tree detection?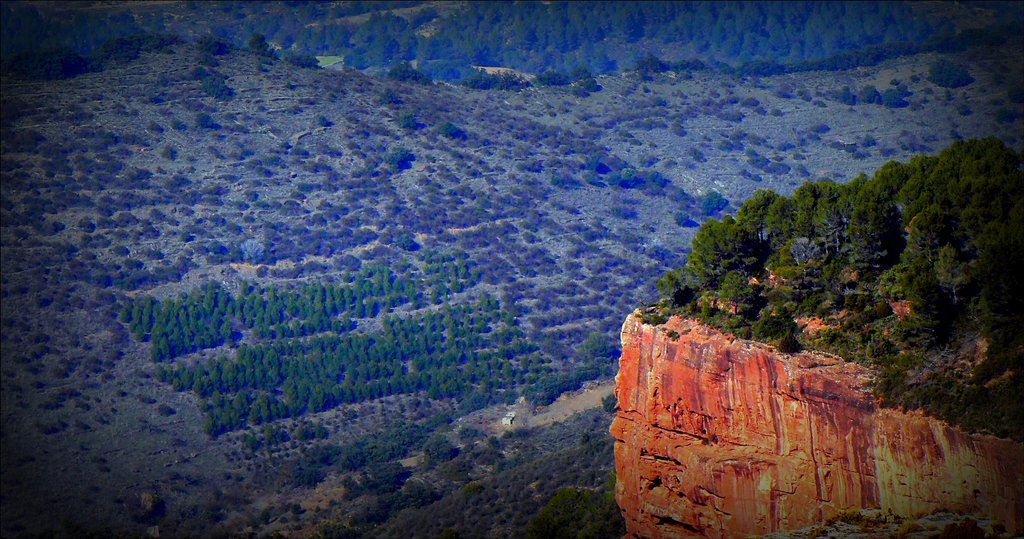
388, 143, 417, 173
